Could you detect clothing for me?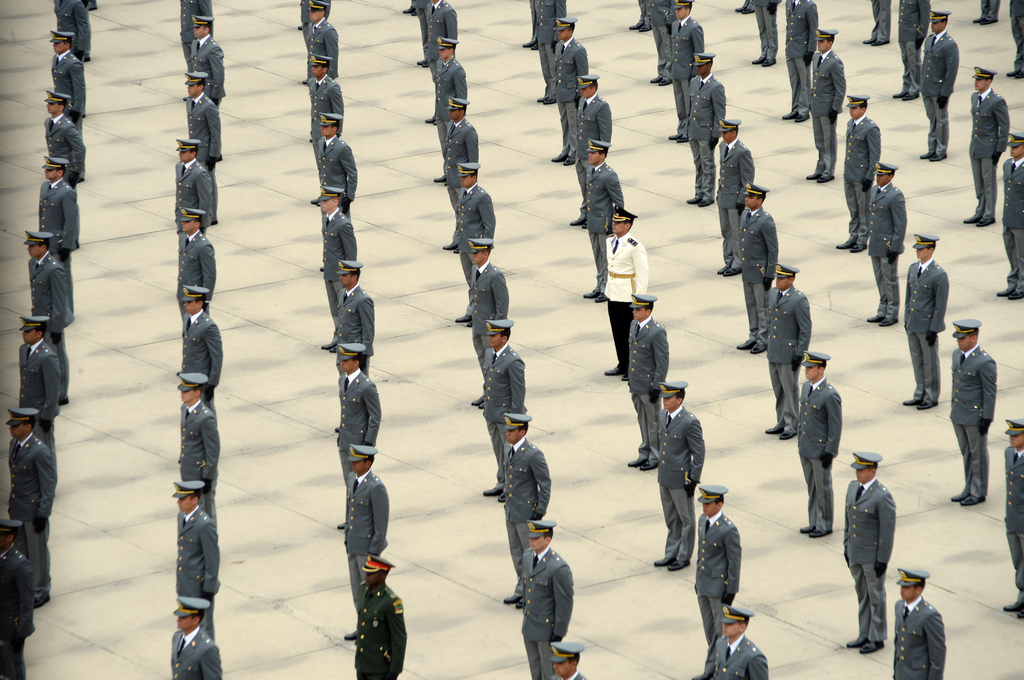
Detection result: <box>844,114,879,246</box>.
